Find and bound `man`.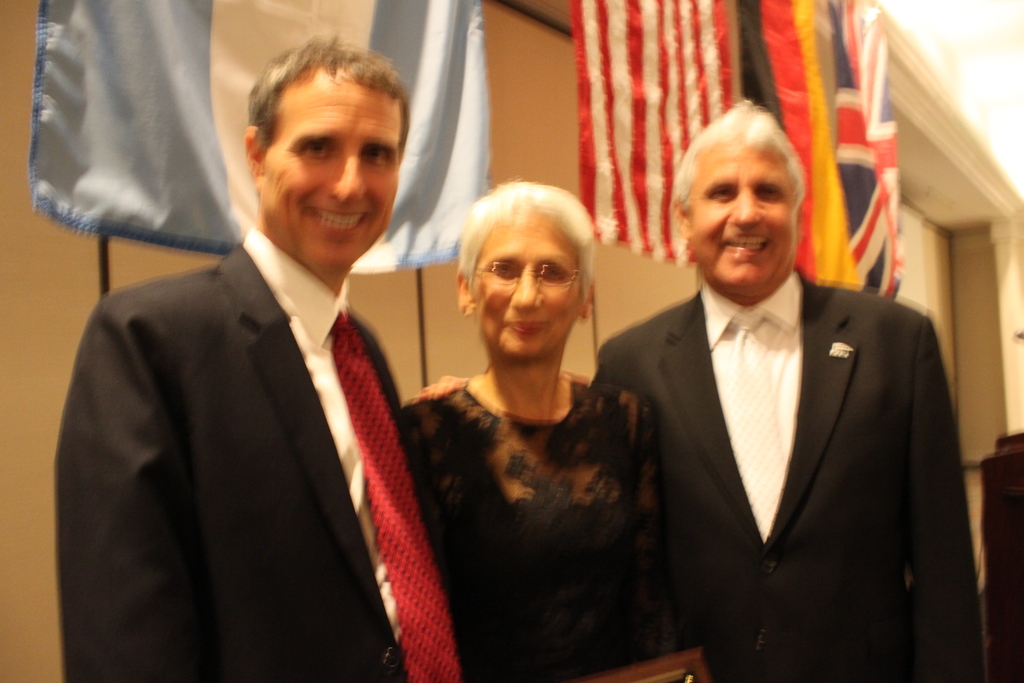
Bound: [589,99,987,682].
